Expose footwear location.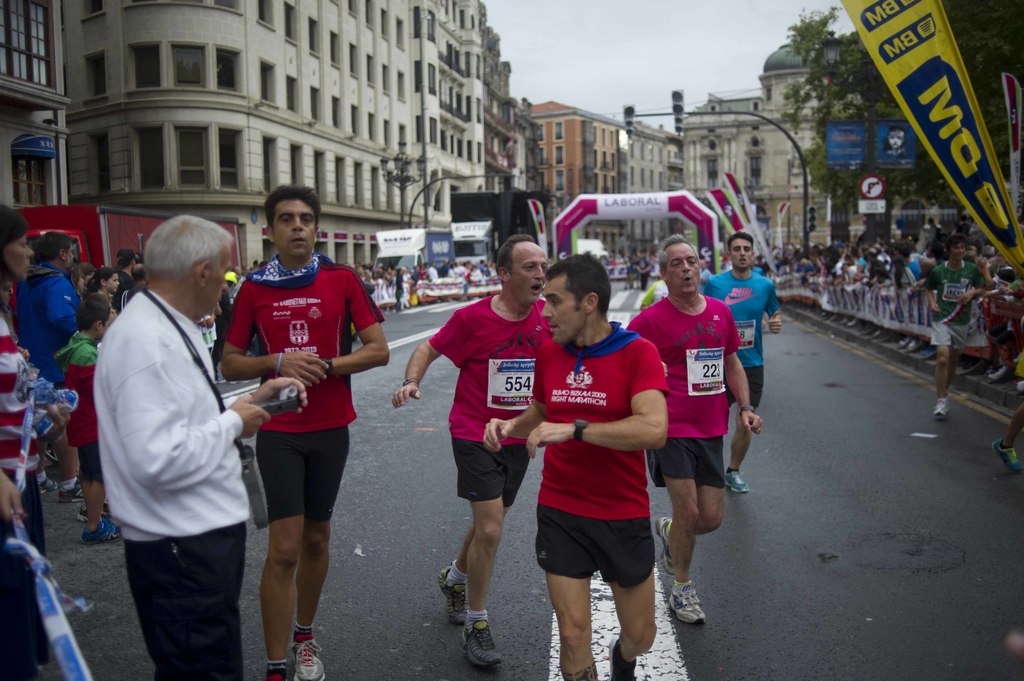
Exposed at [609, 643, 643, 680].
